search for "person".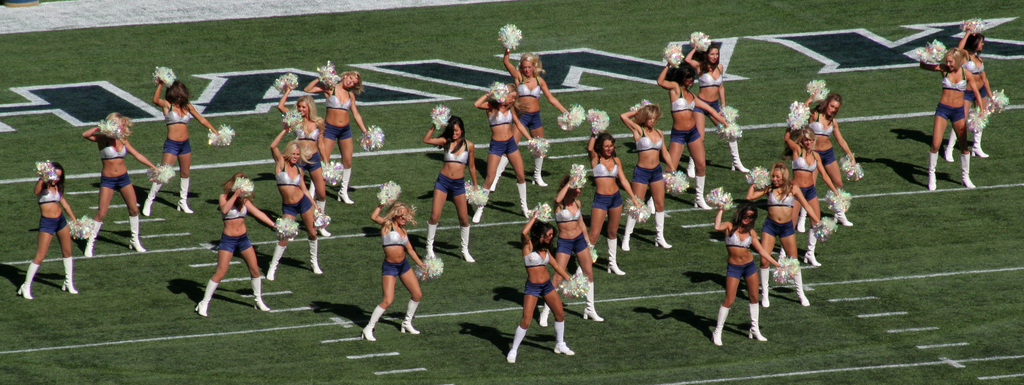
Found at detection(552, 169, 607, 318).
